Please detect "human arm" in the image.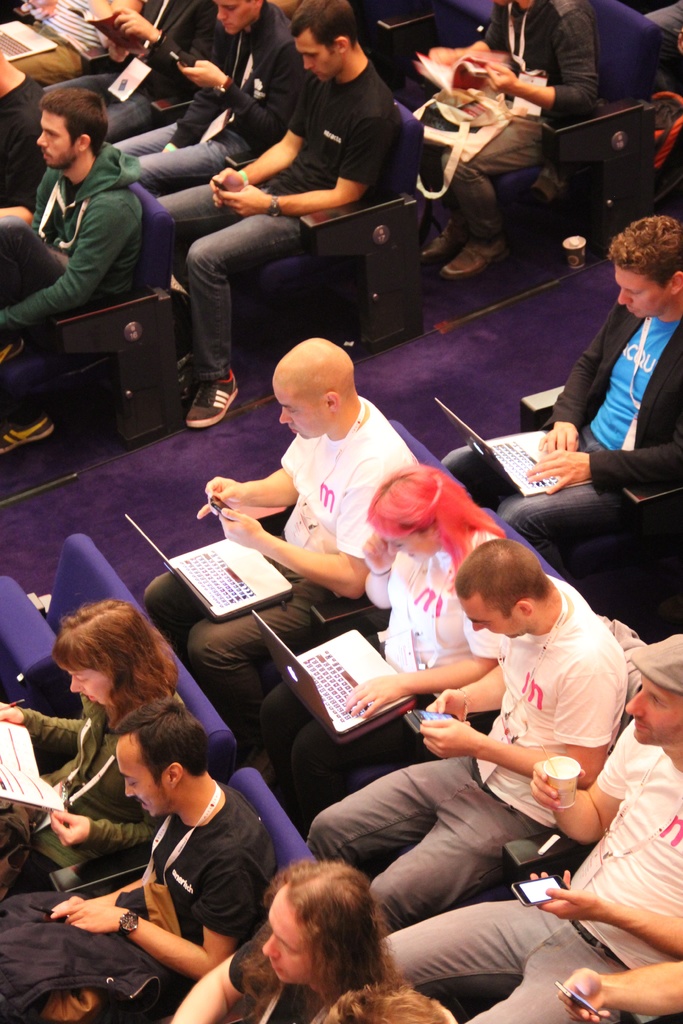
<box>530,719,640,847</box>.
